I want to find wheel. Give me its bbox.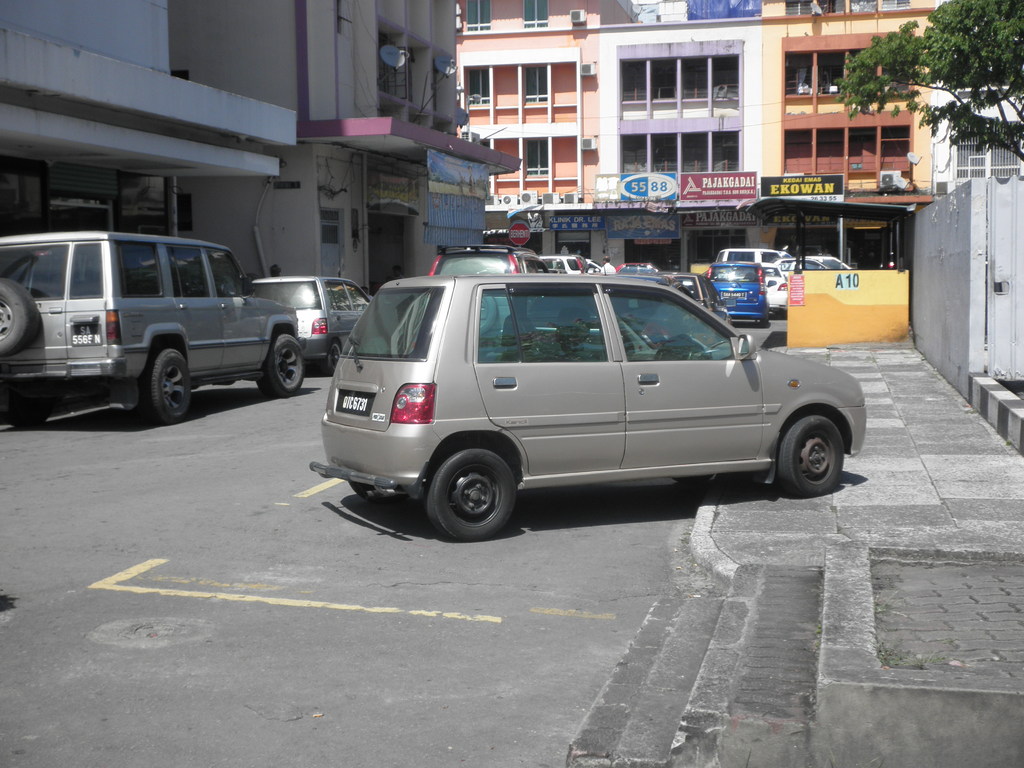
<region>759, 316, 768, 328</region>.
